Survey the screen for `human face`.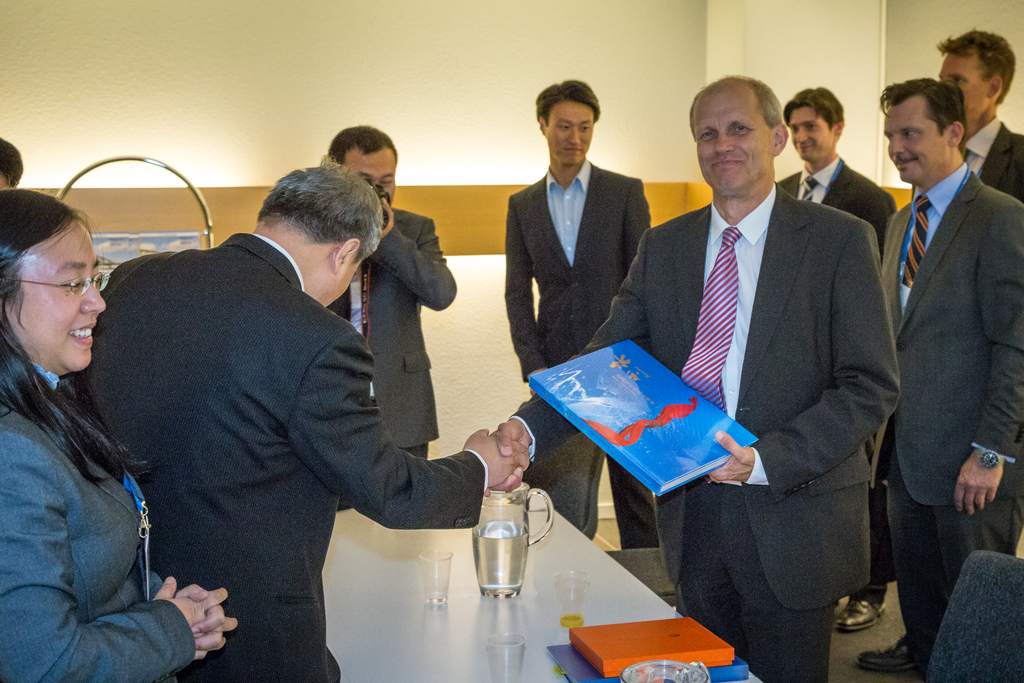
Survey found: x1=935 y1=49 x2=990 y2=124.
